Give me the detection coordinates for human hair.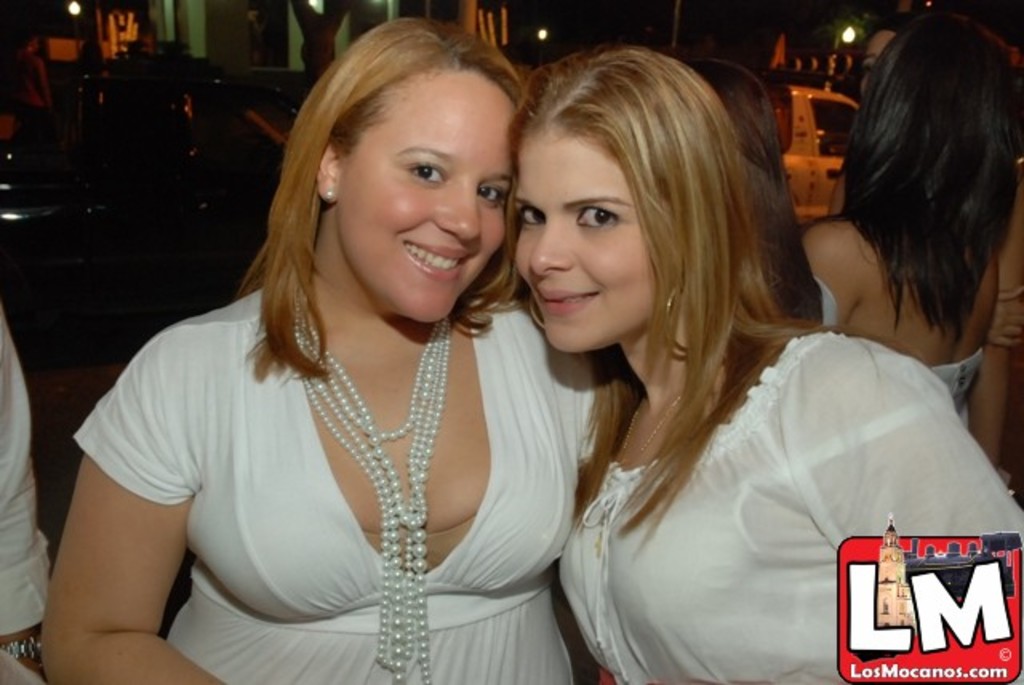
box(821, 19, 1022, 344).
